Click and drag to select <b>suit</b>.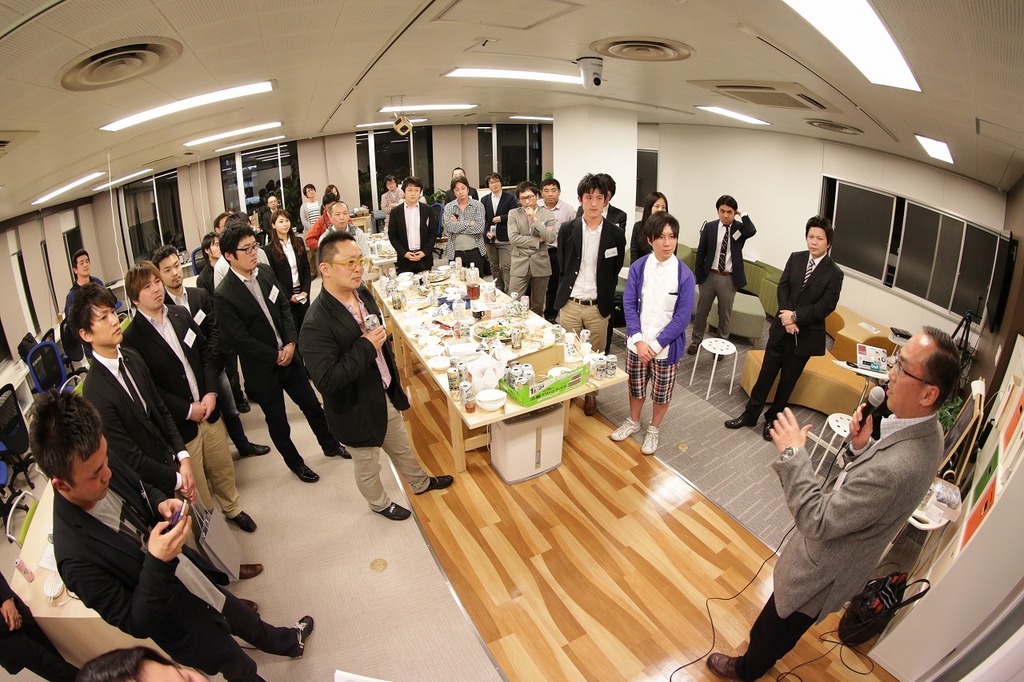
Selection: left=742, top=247, right=846, bottom=425.
